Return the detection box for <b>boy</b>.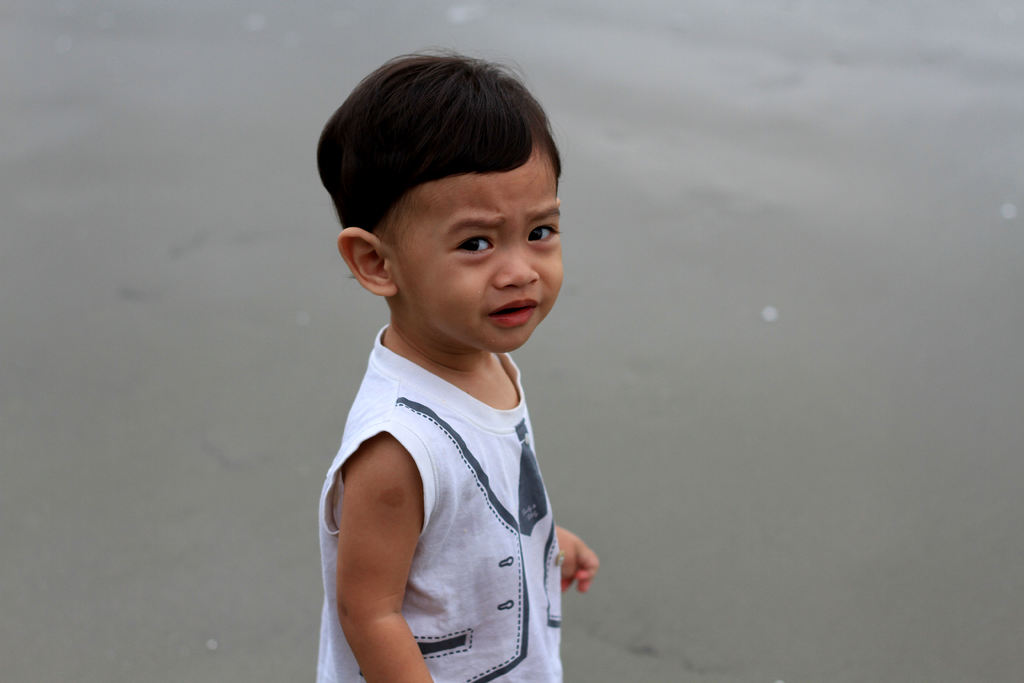
bbox=(310, 53, 603, 681).
